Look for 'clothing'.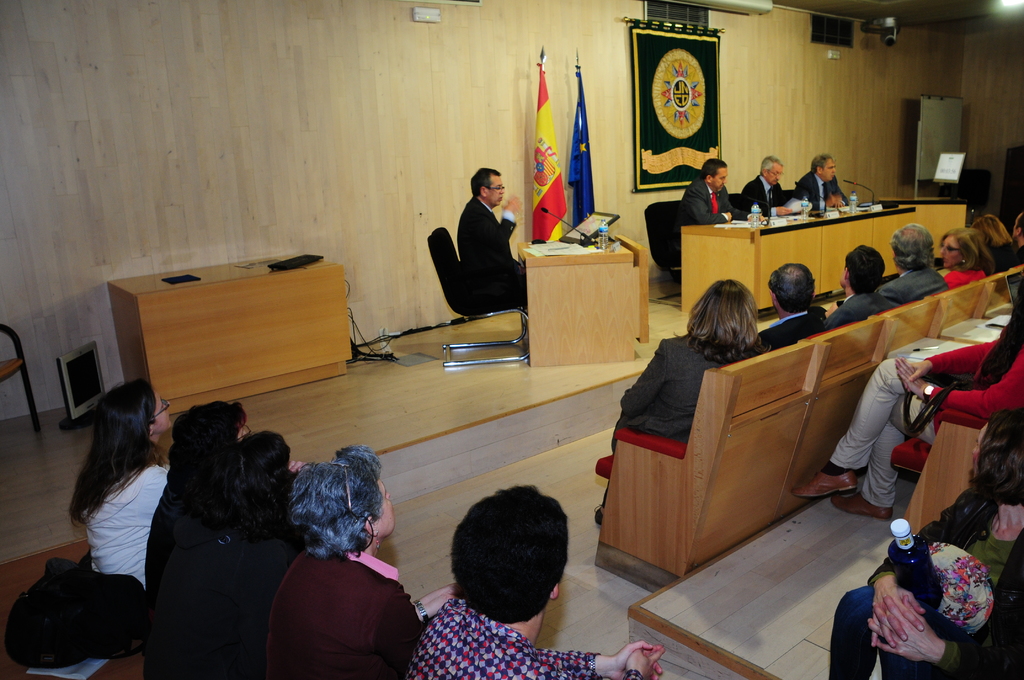
Found: pyautogui.locateOnScreen(756, 302, 826, 353).
